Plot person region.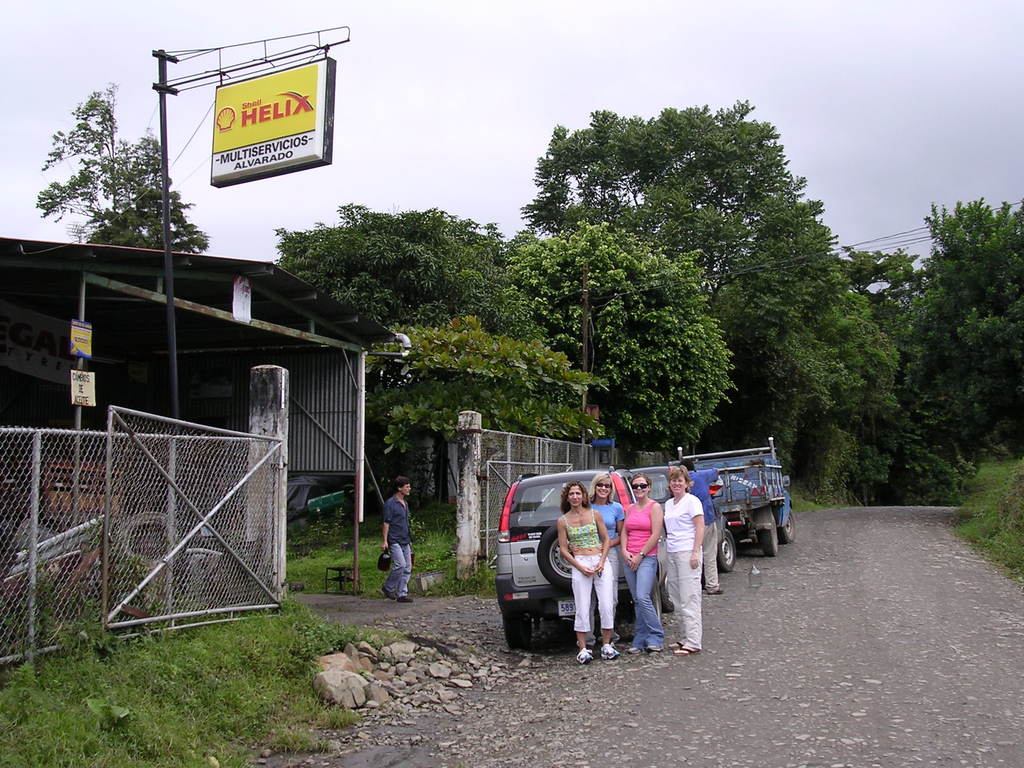
Plotted at [620, 471, 669, 654].
